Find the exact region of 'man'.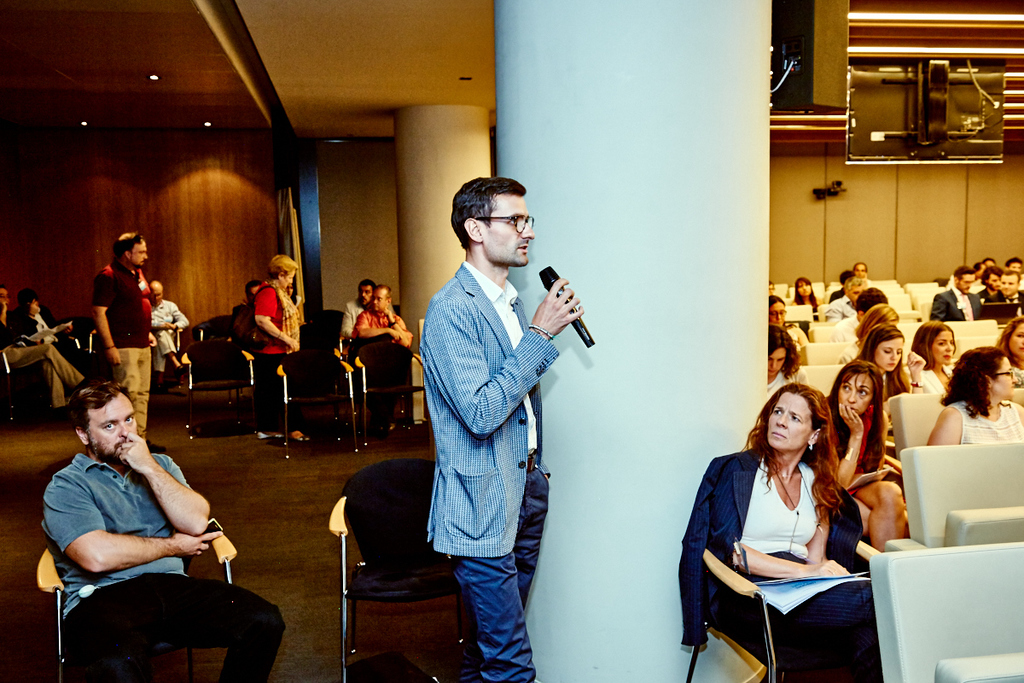
Exact region: region(342, 280, 371, 335).
